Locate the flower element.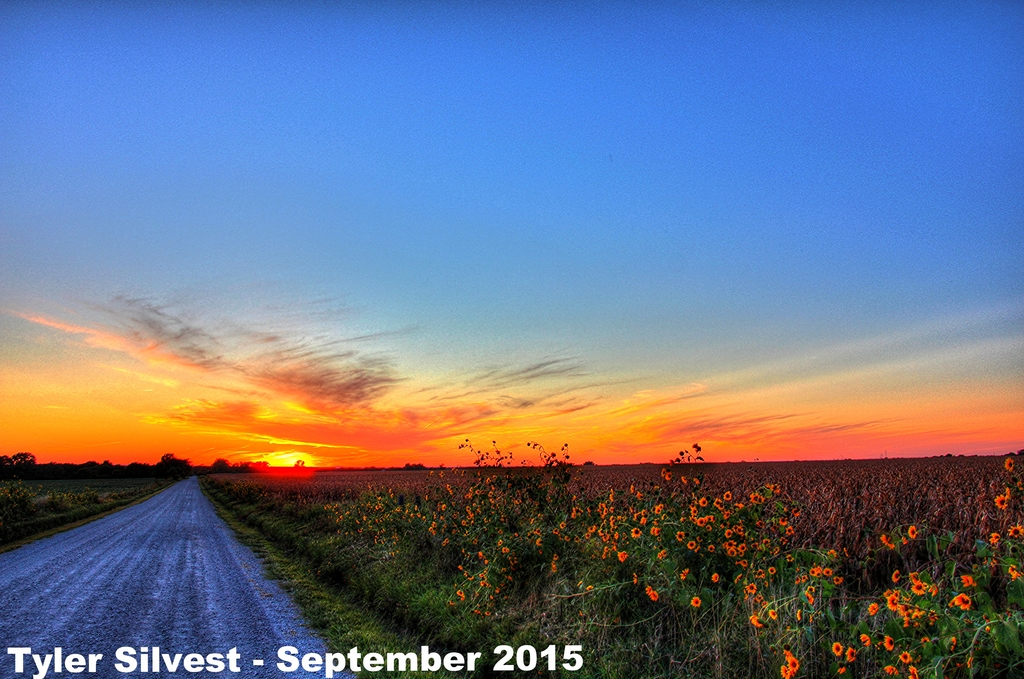
Element bbox: x1=744 y1=582 x2=755 y2=593.
